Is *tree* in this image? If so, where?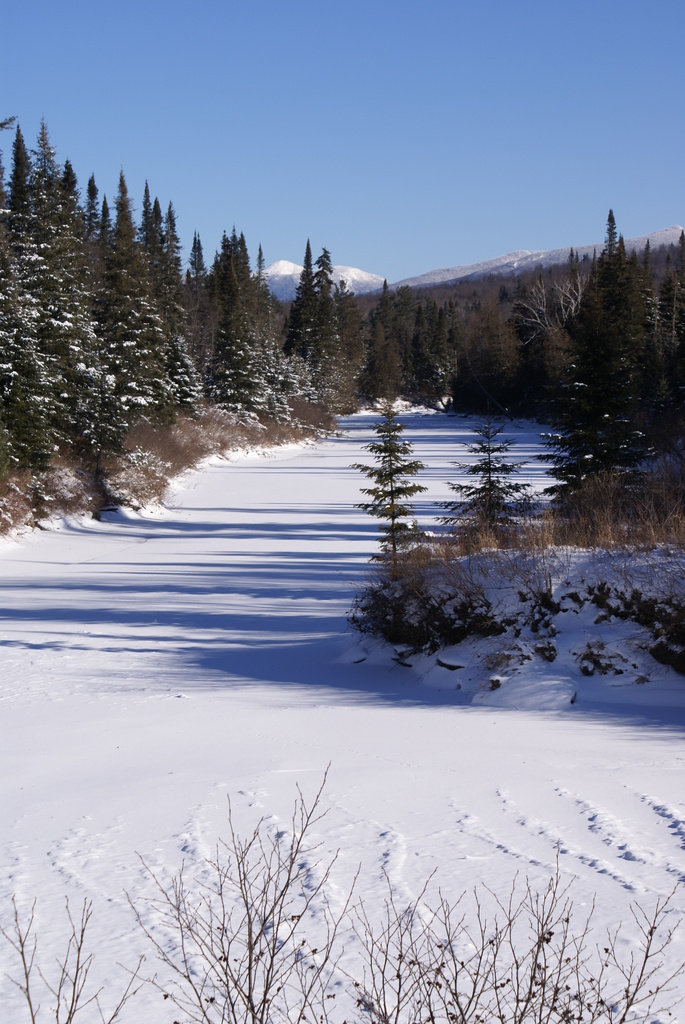
Yes, at locate(158, 200, 193, 340).
